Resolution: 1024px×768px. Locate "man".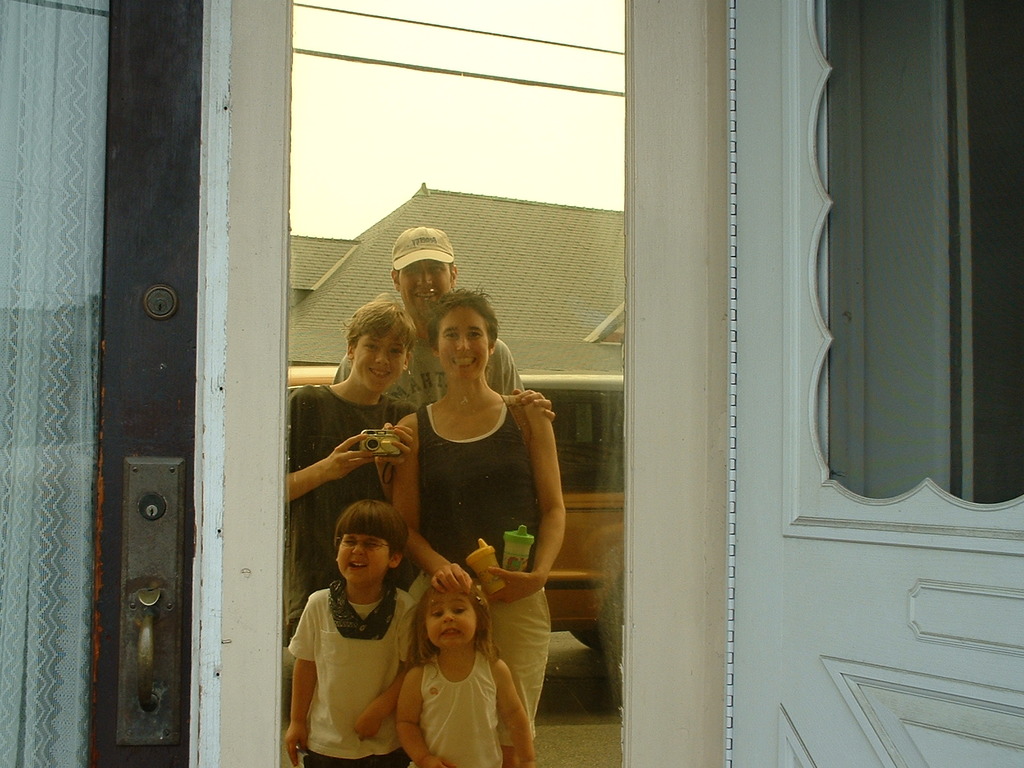
(left=333, top=223, right=558, bottom=418).
